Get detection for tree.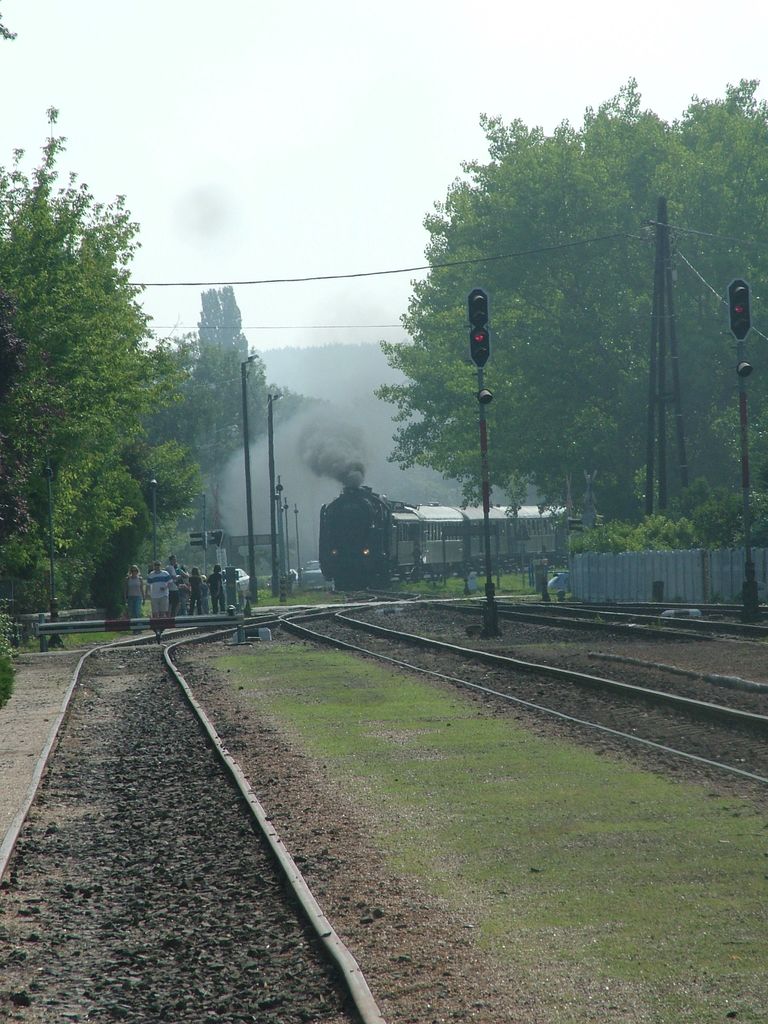
Detection: region(13, 144, 205, 641).
